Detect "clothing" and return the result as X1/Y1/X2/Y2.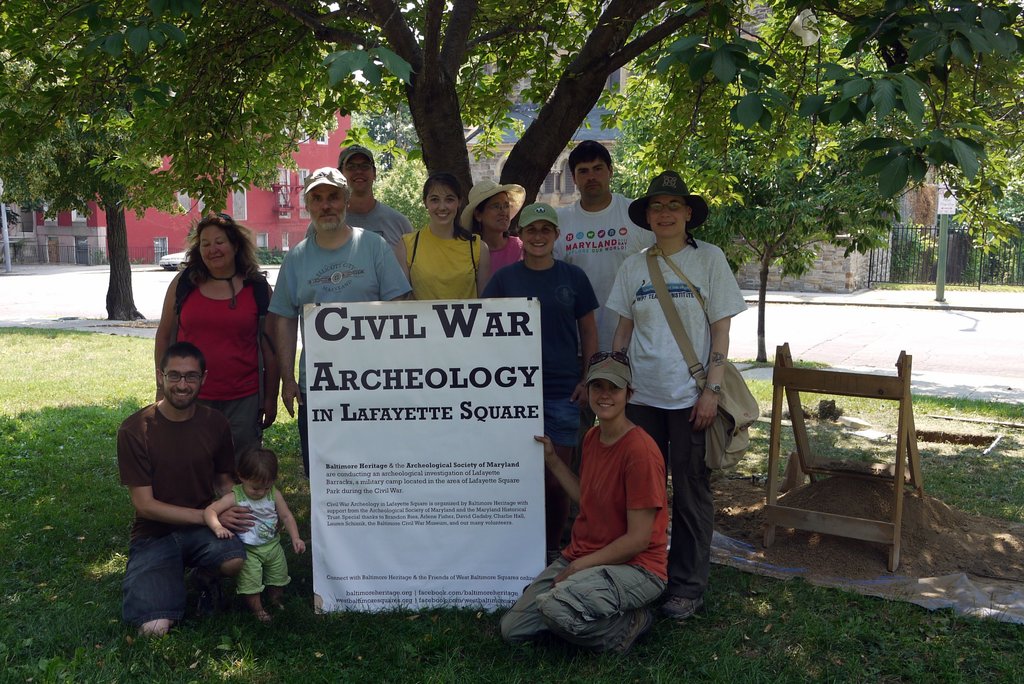
272/210/409/475.
